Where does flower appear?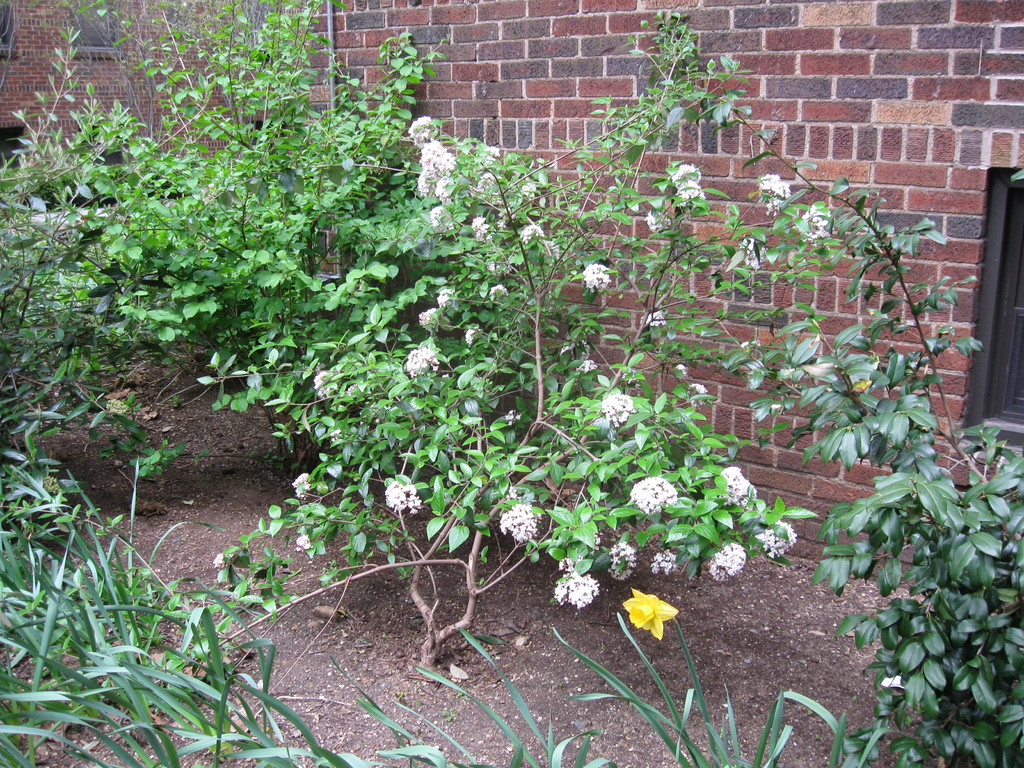
Appears at box(625, 479, 684, 521).
